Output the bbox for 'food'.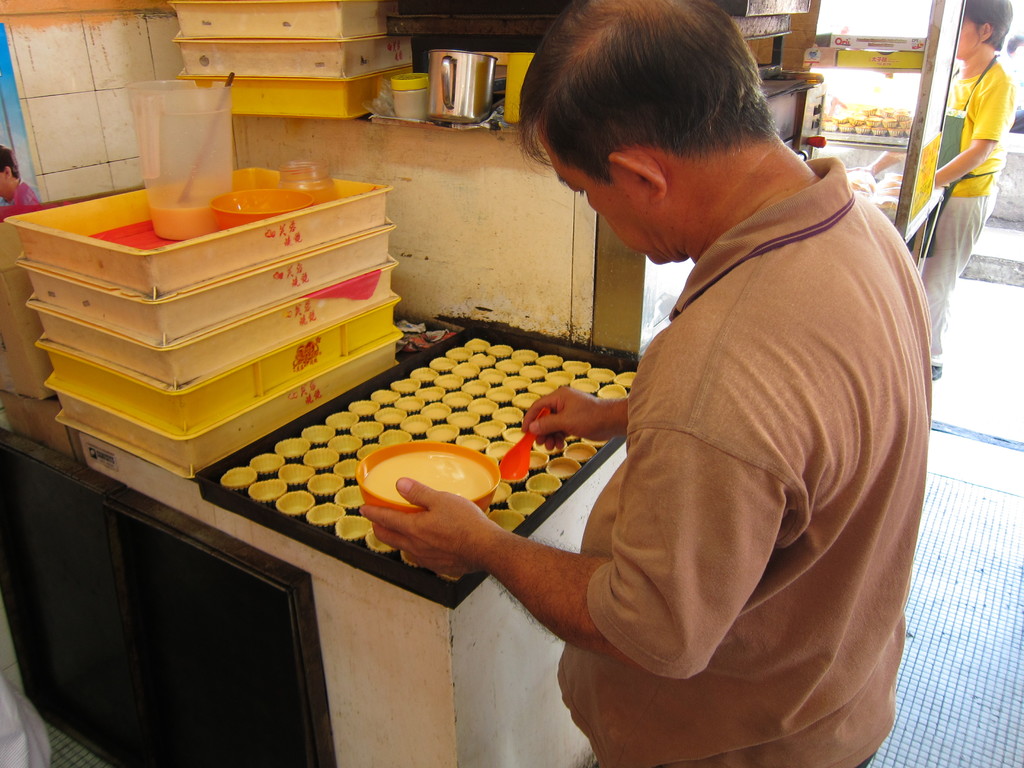
Rect(401, 397, 423, 413).
